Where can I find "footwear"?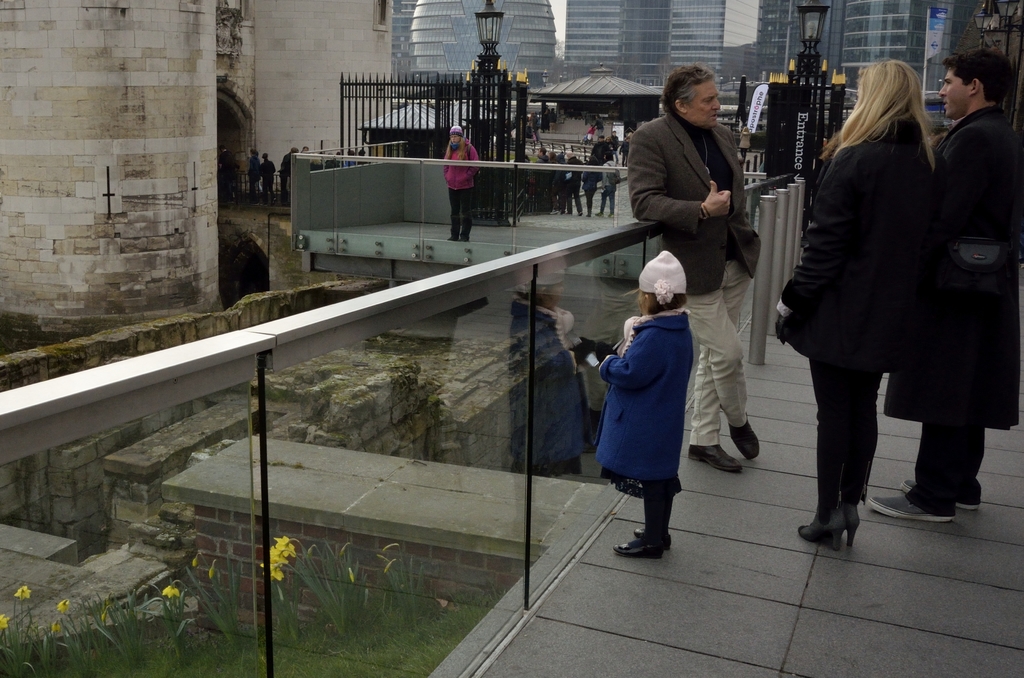
You can find it at (908,476,981,507).
